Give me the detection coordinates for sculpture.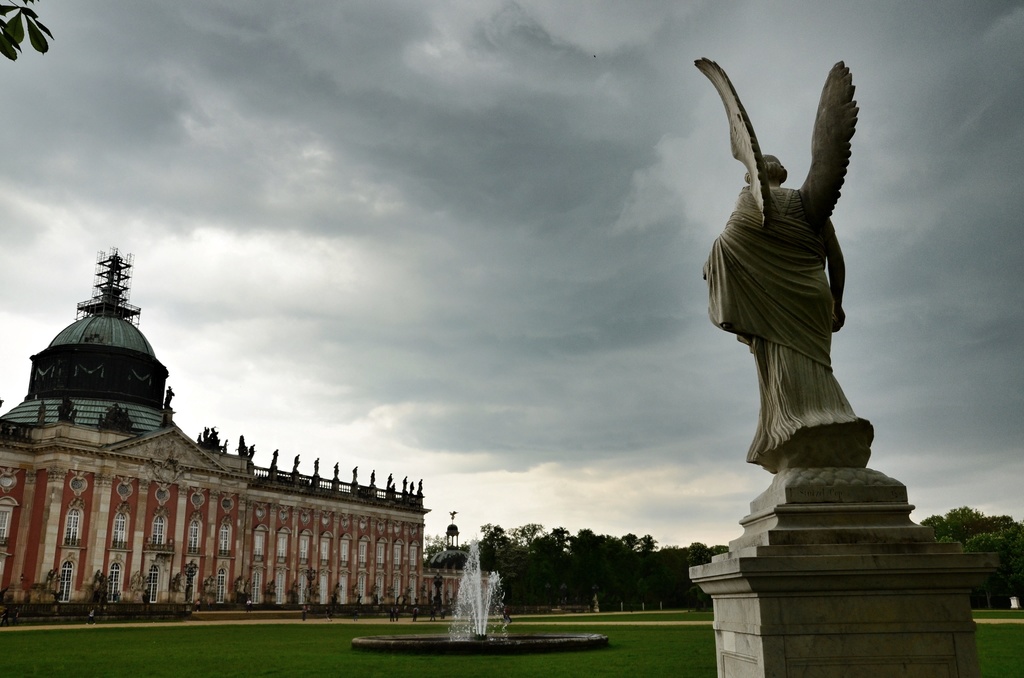
l=383, t=473, r=391, b=486.
